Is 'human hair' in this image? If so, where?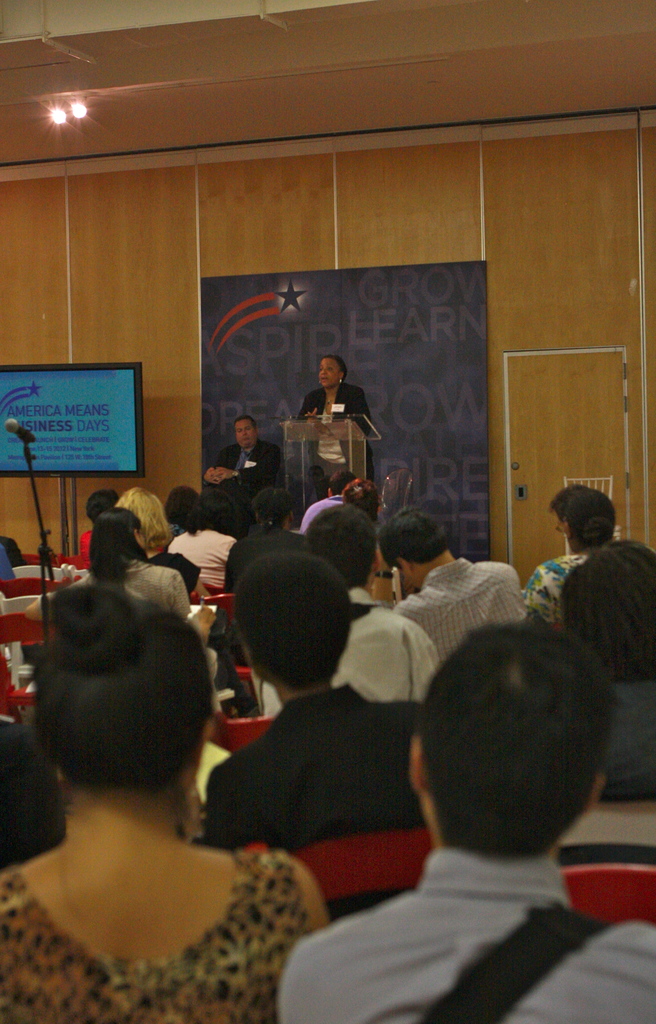
Yes, at [325, 352, 350, 380].
